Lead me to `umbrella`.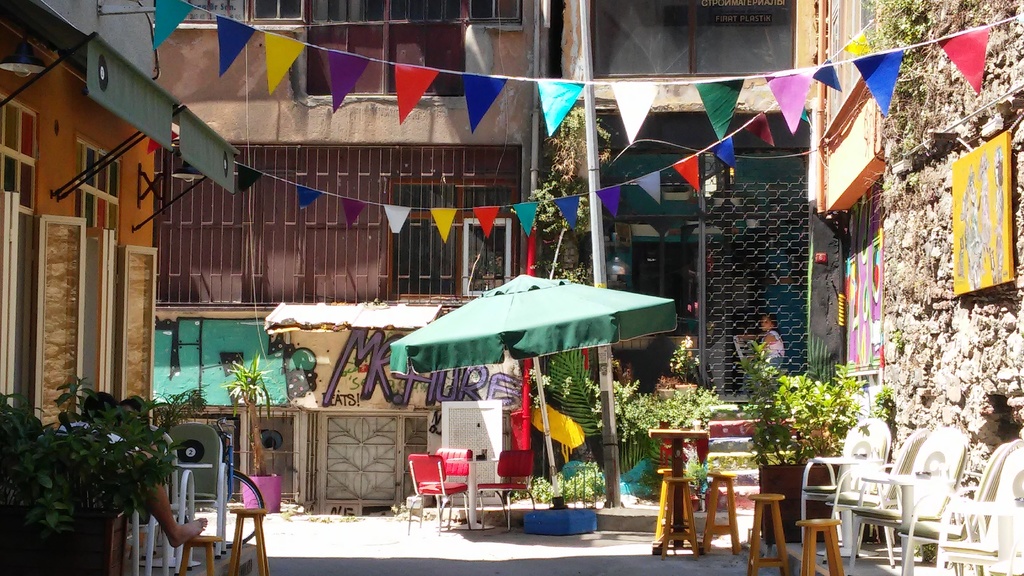
Lead to bbox(391, 273, 677, 507).
